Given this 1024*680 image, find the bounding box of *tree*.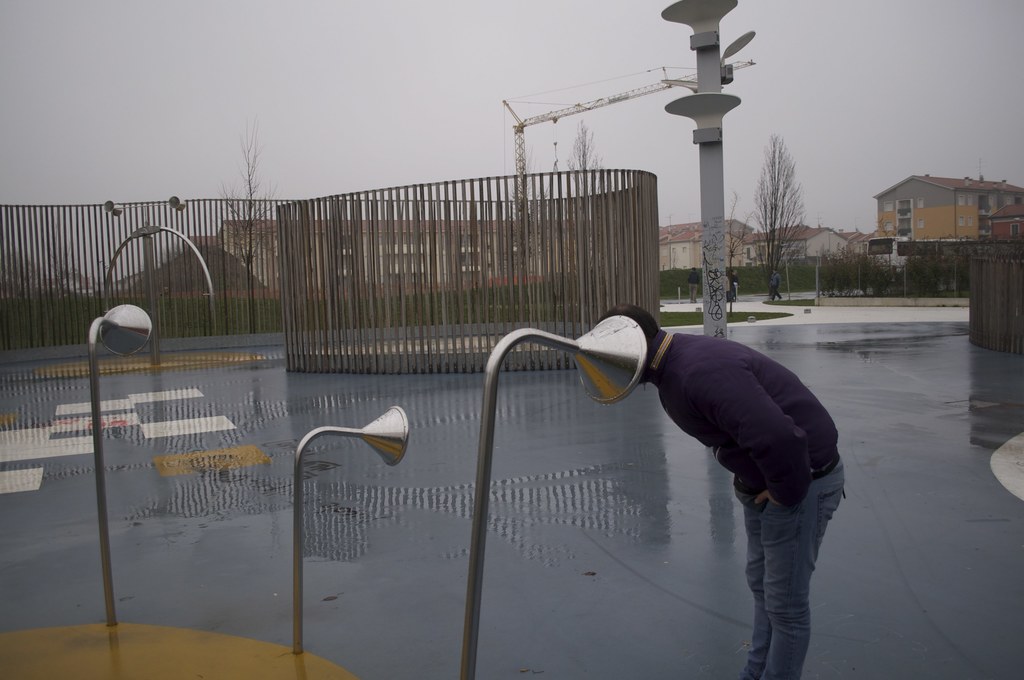
bbox=[754, 138, 806, 291].
